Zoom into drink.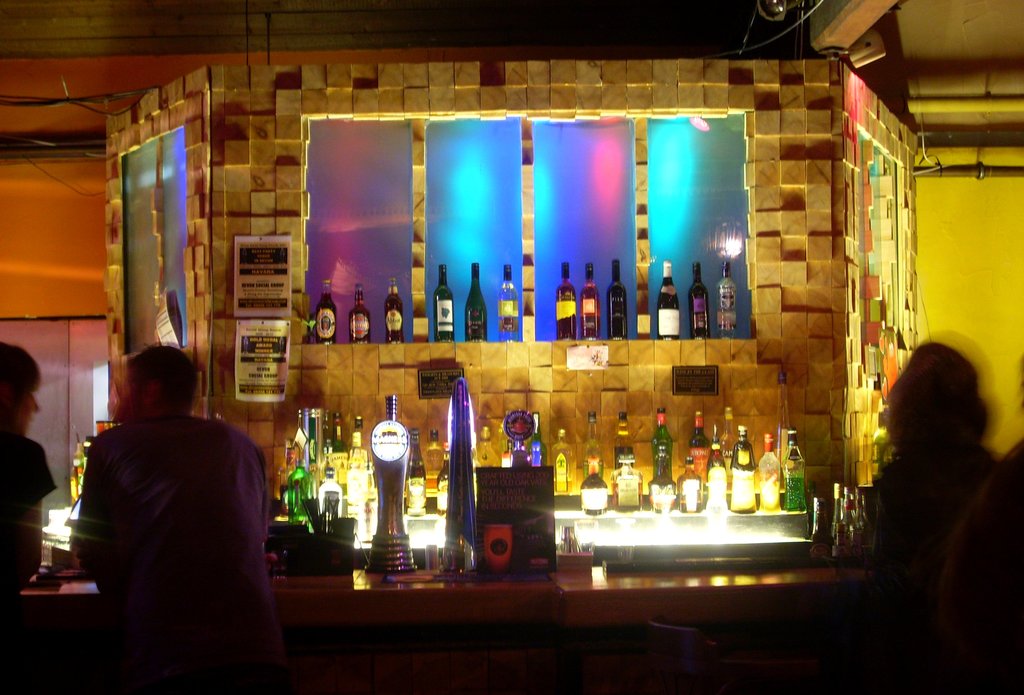
Zoom target: {"x1": 555, "y1": 261, "x2": 577, "y2": 342}.
